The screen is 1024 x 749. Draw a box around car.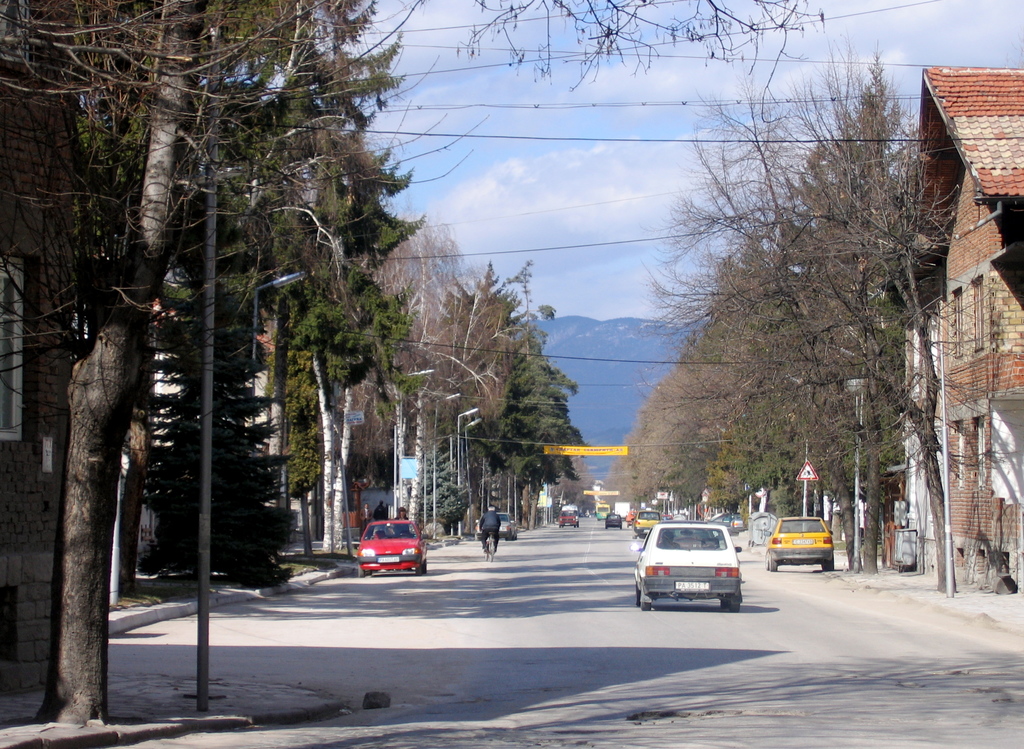
[left=631, top=521, right=749, bottom=615].
